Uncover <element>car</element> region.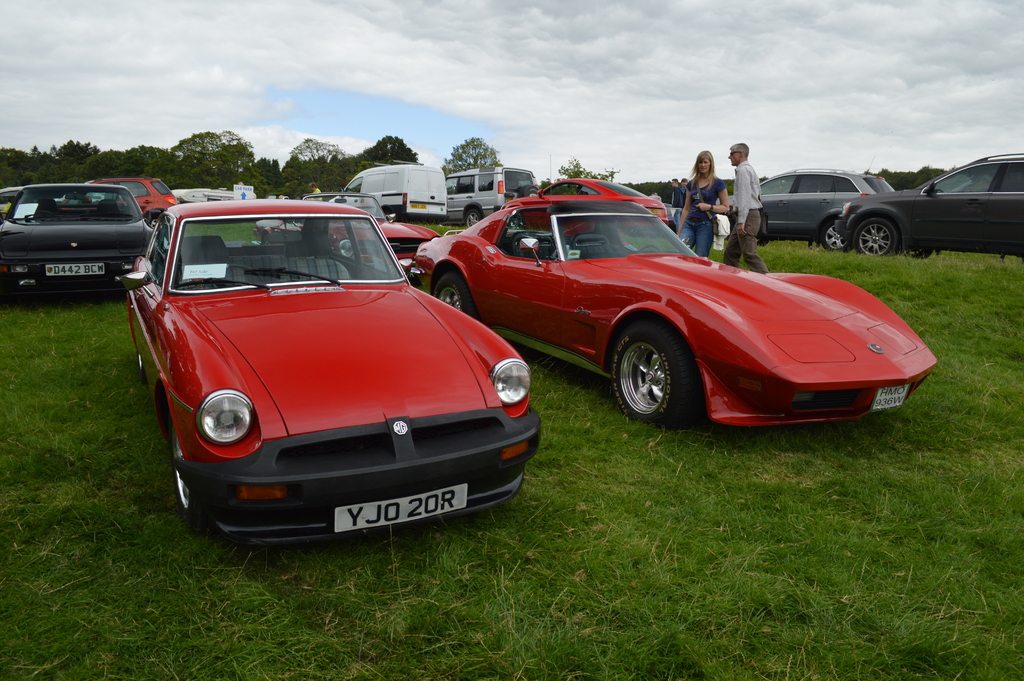
Uncovered: (47, 171, 186, 220).
